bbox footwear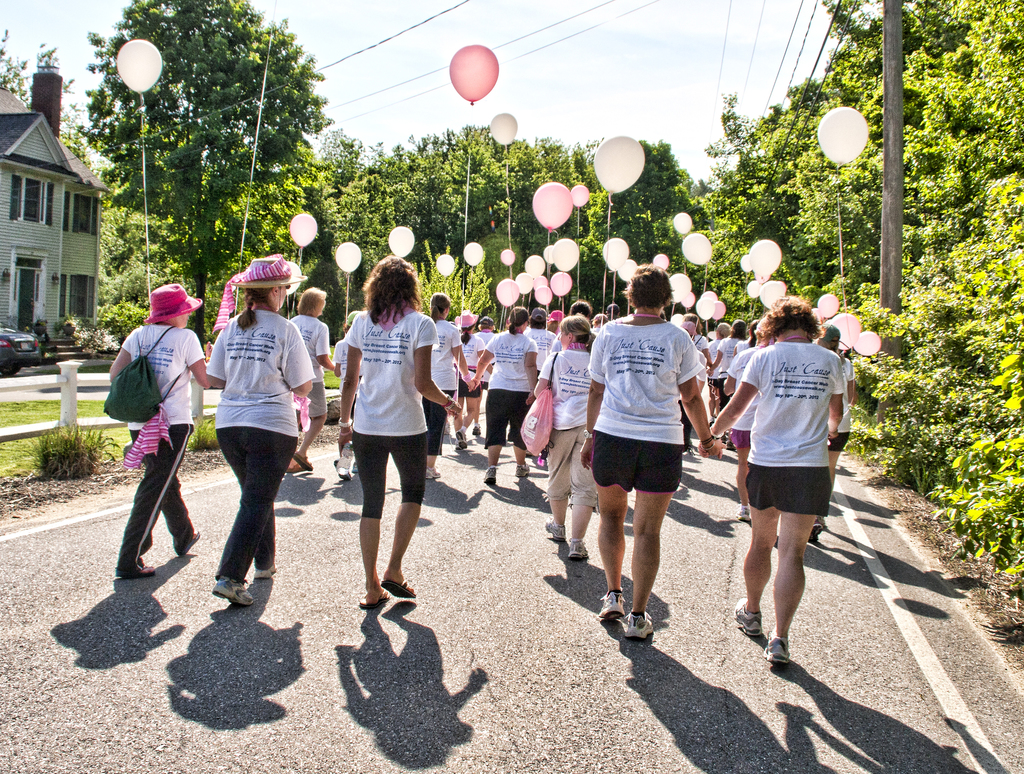
x1=426, y1=465, x2=441, y2=478
